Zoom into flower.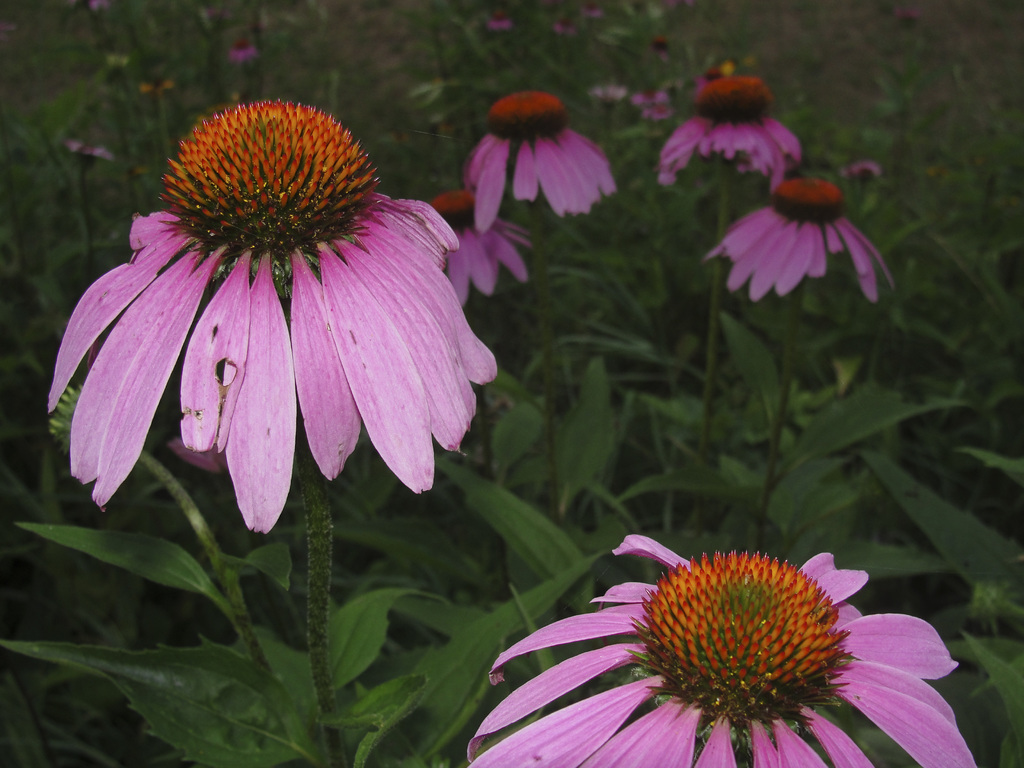
Zoom target: x1=483 y1=8 x2=508 y2=29.
